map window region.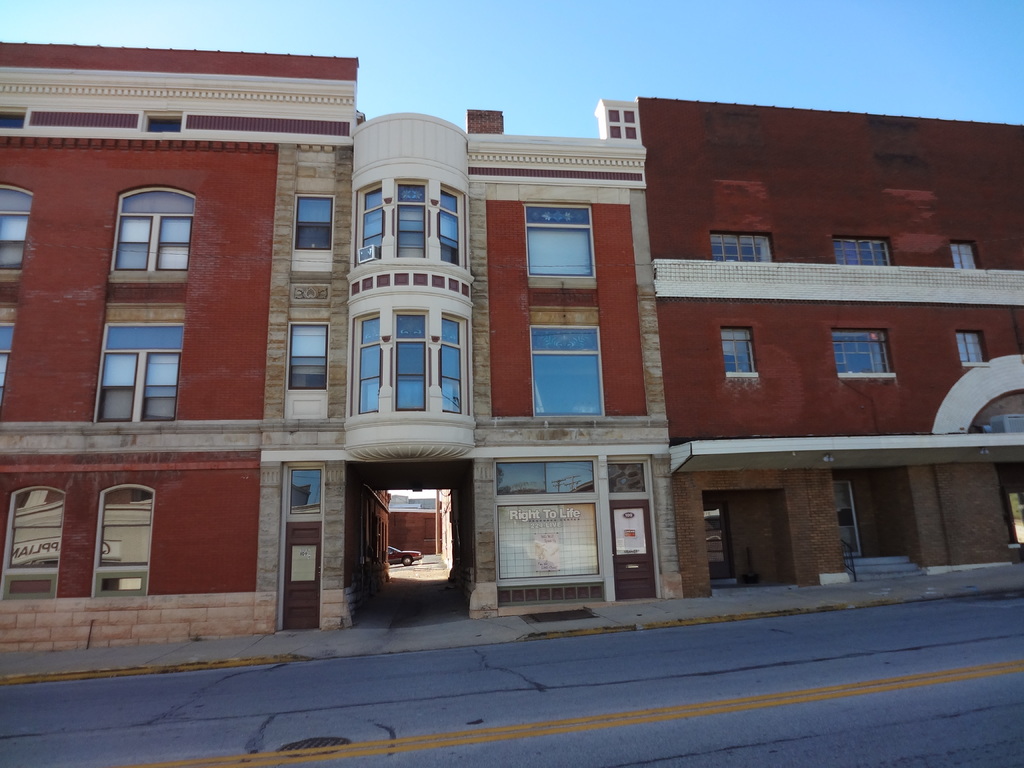
Mapped to bbox=(396, 180, 428, 264).
